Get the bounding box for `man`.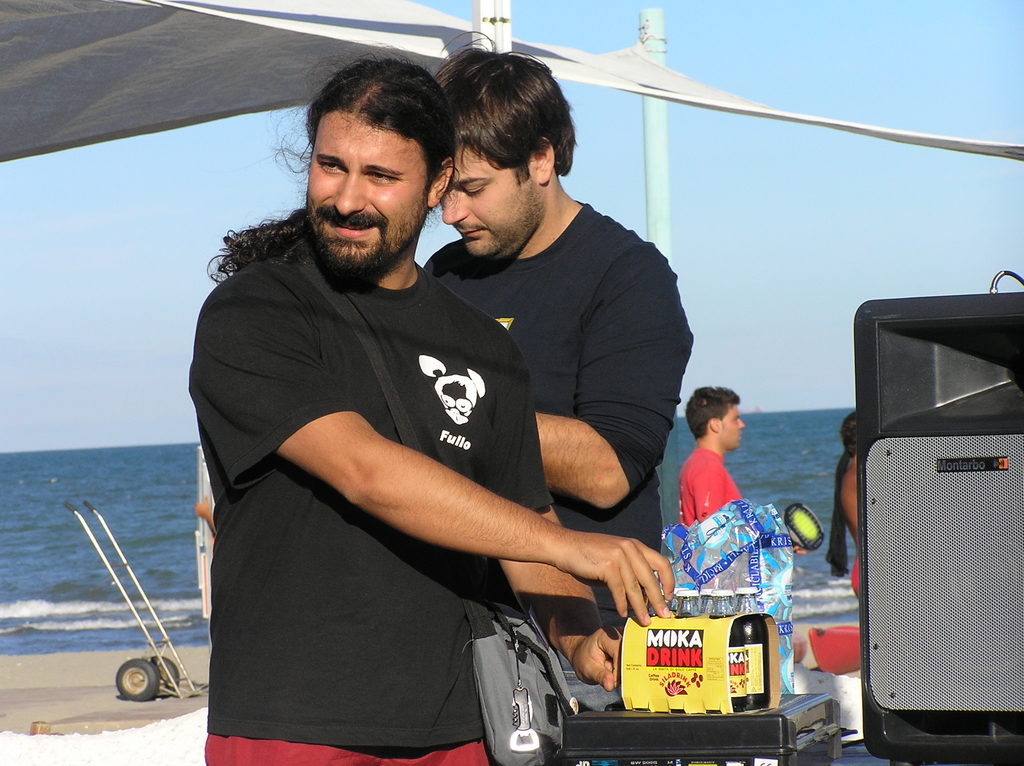
[678,385,746,532].
